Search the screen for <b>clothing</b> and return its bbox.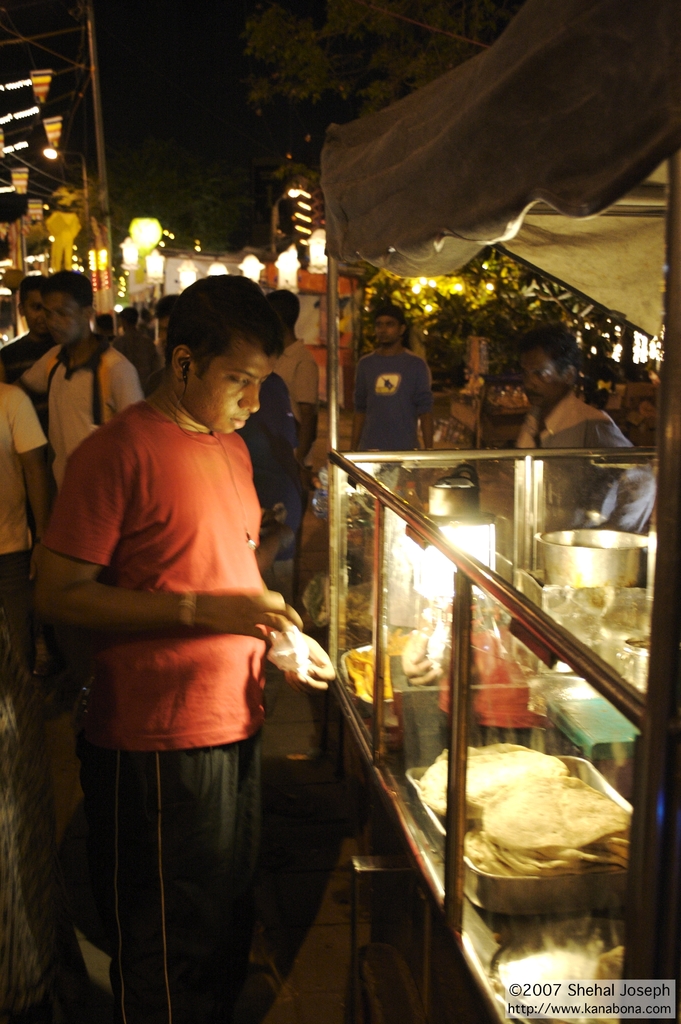
Found: bbox(0, 328, 53, 378).
